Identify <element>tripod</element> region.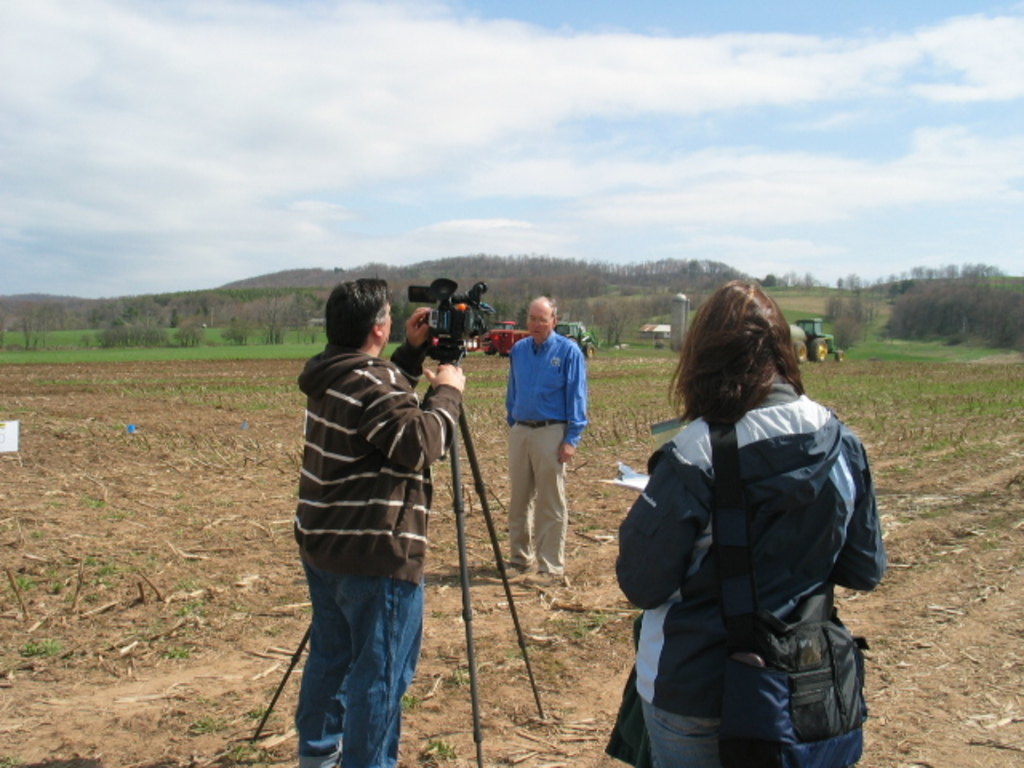
Region: 248:338:546:766.
